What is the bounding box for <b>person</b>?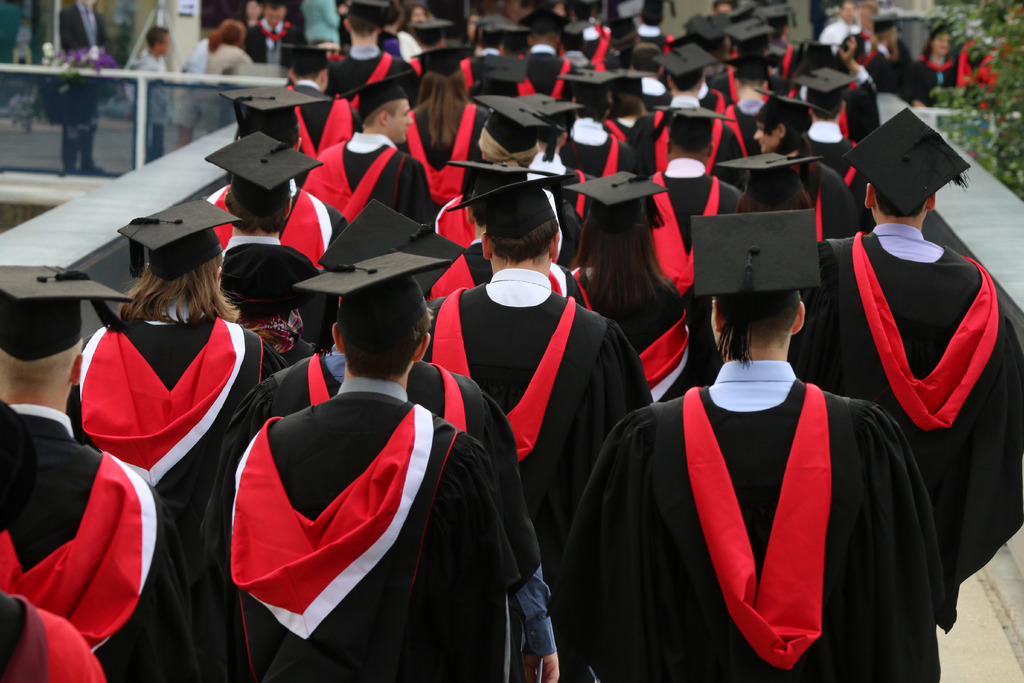
bbox=(180, 20, 241, 150).
